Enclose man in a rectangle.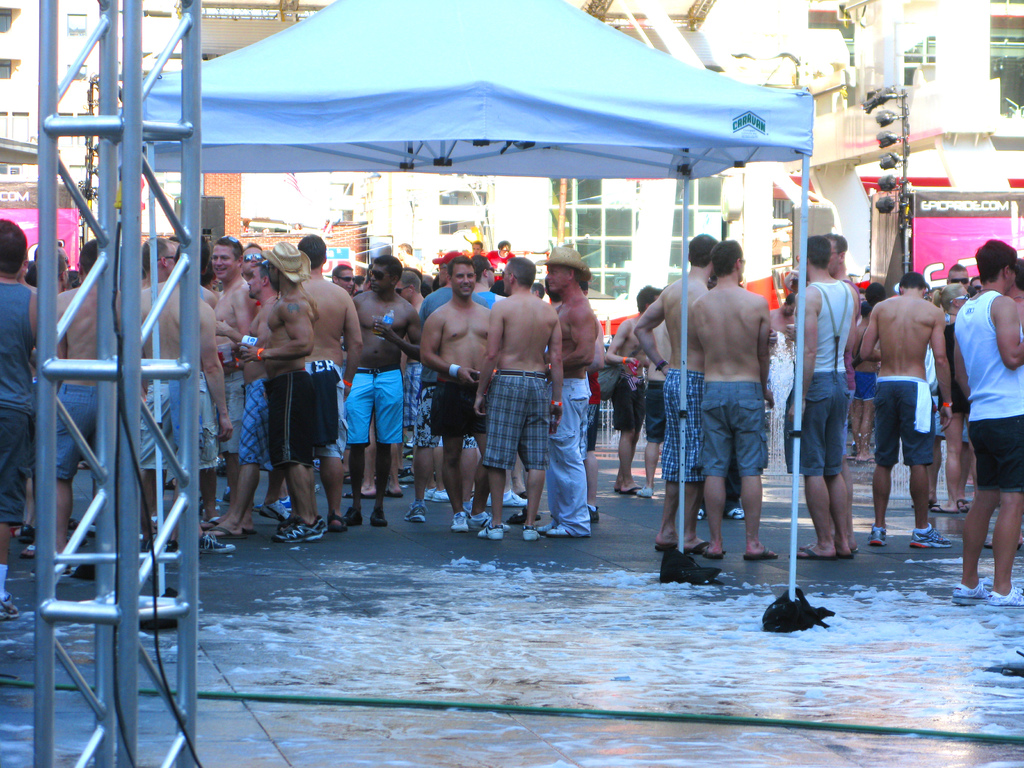
select_region(56, 236, 100, 554).
